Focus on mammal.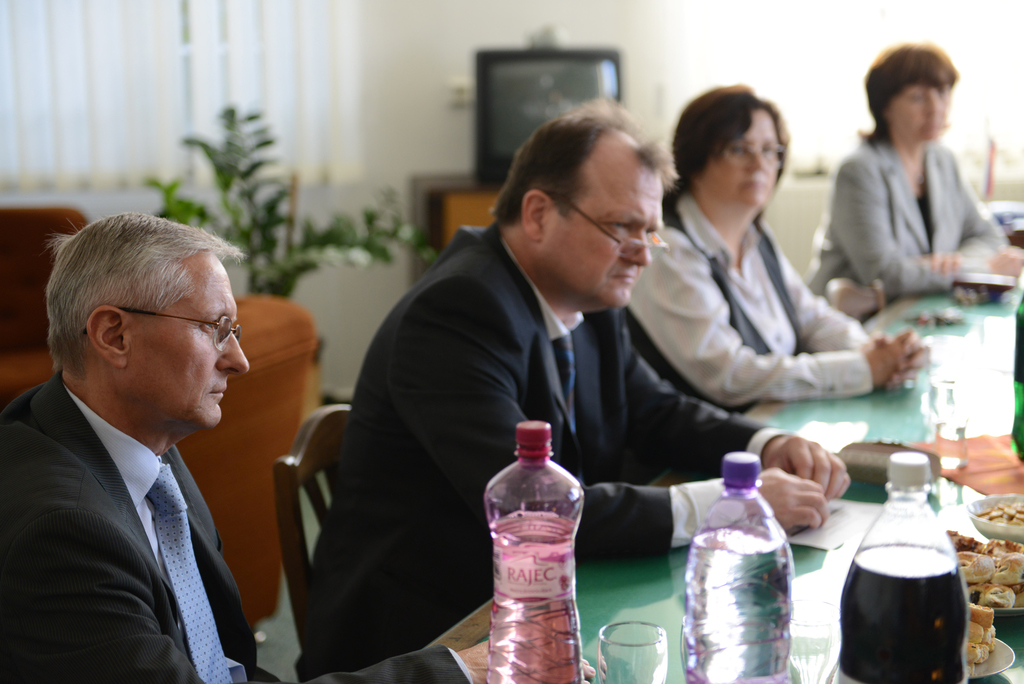
Focused at box=[815, 42, 1021, 359].
